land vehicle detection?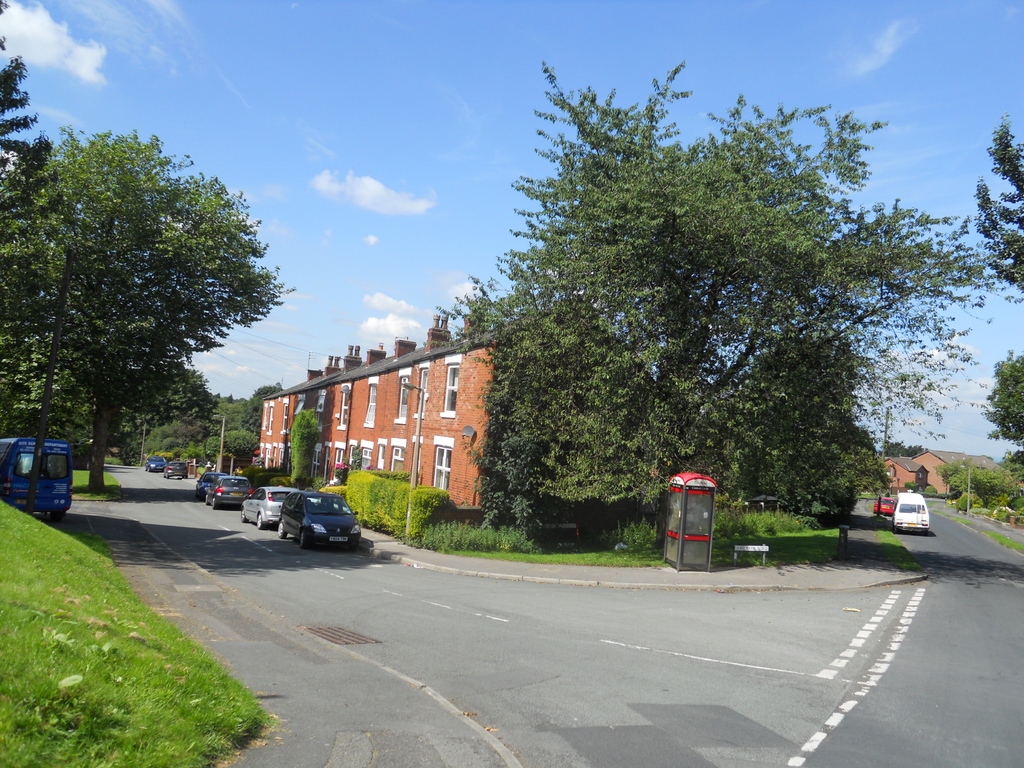
209,471,253,506
